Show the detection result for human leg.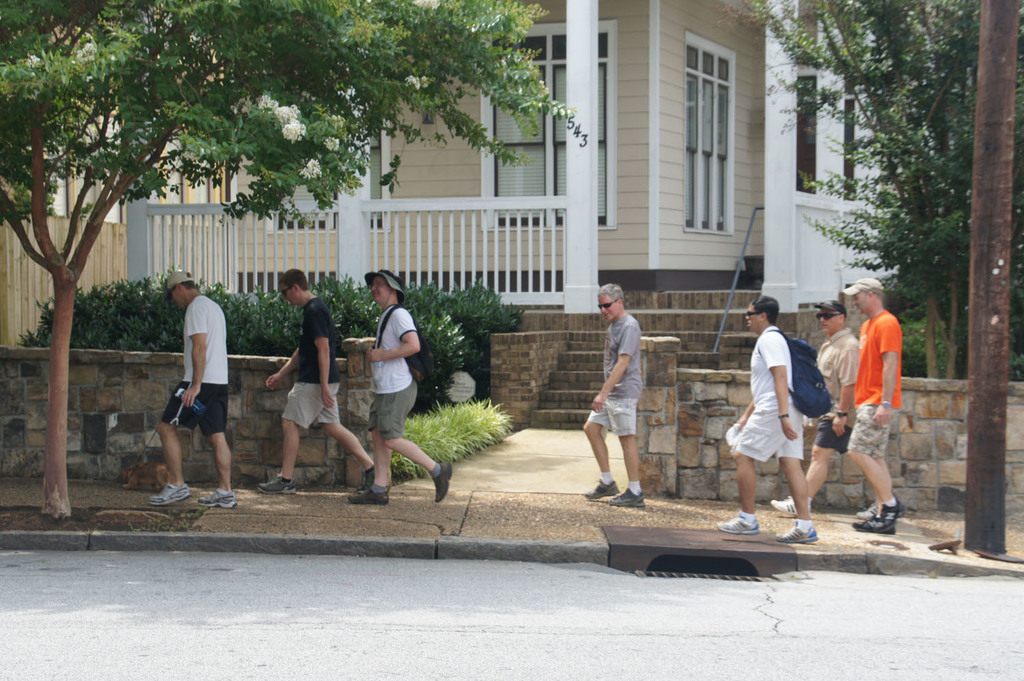
select_region(765, 405, 905, 532).
